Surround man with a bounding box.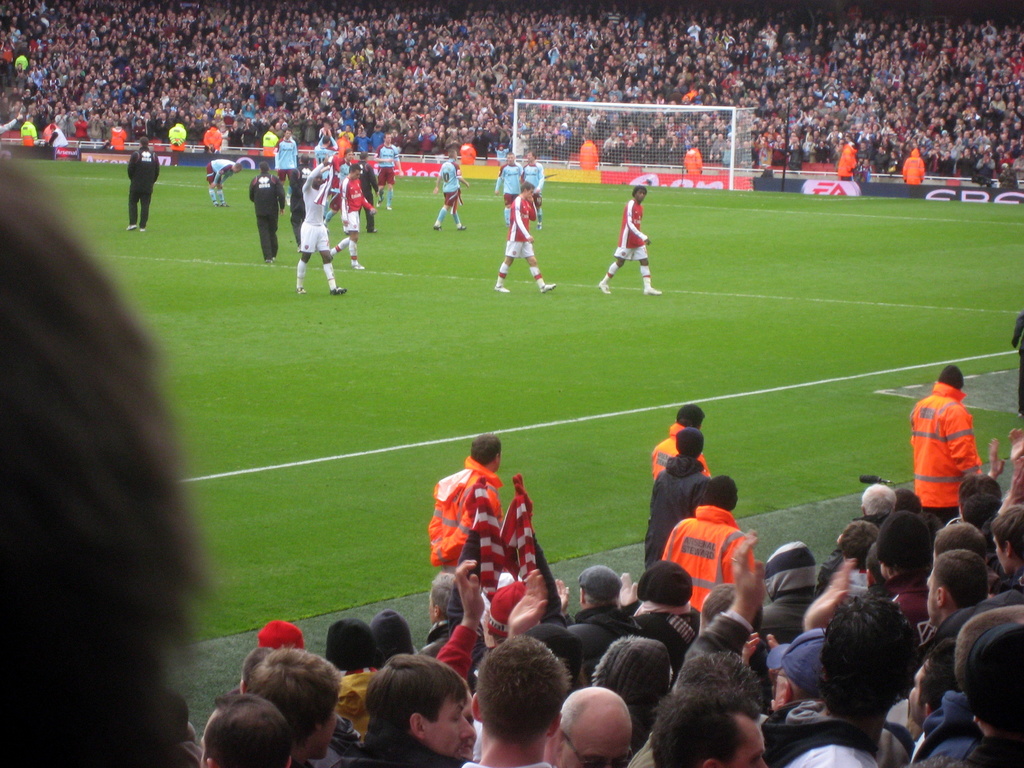
661, 476, 754, 614.
